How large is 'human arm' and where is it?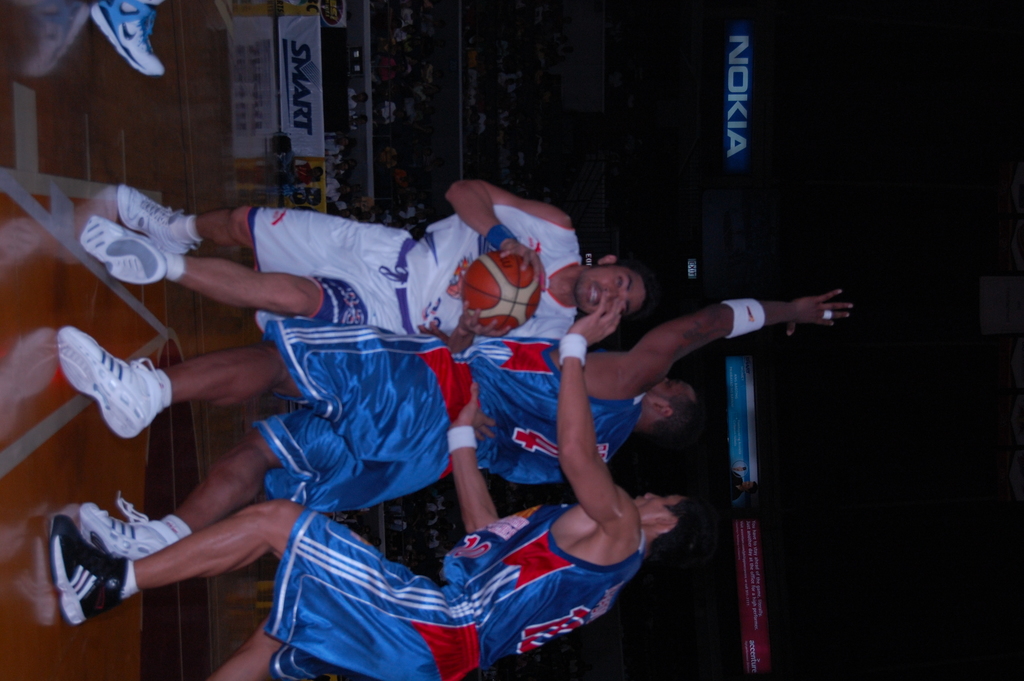
Bounding box: x1=441 y1=317 x2=527 y2=381.
